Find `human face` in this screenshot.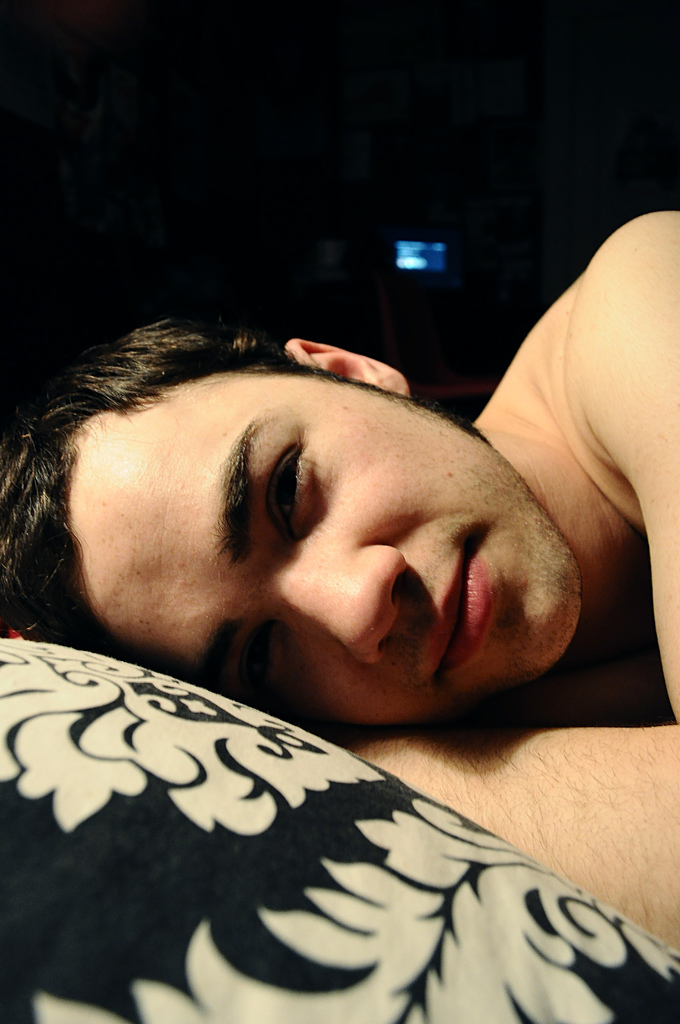
The bounding box for `human face` is l=70, t=367, r=583, b=725.
